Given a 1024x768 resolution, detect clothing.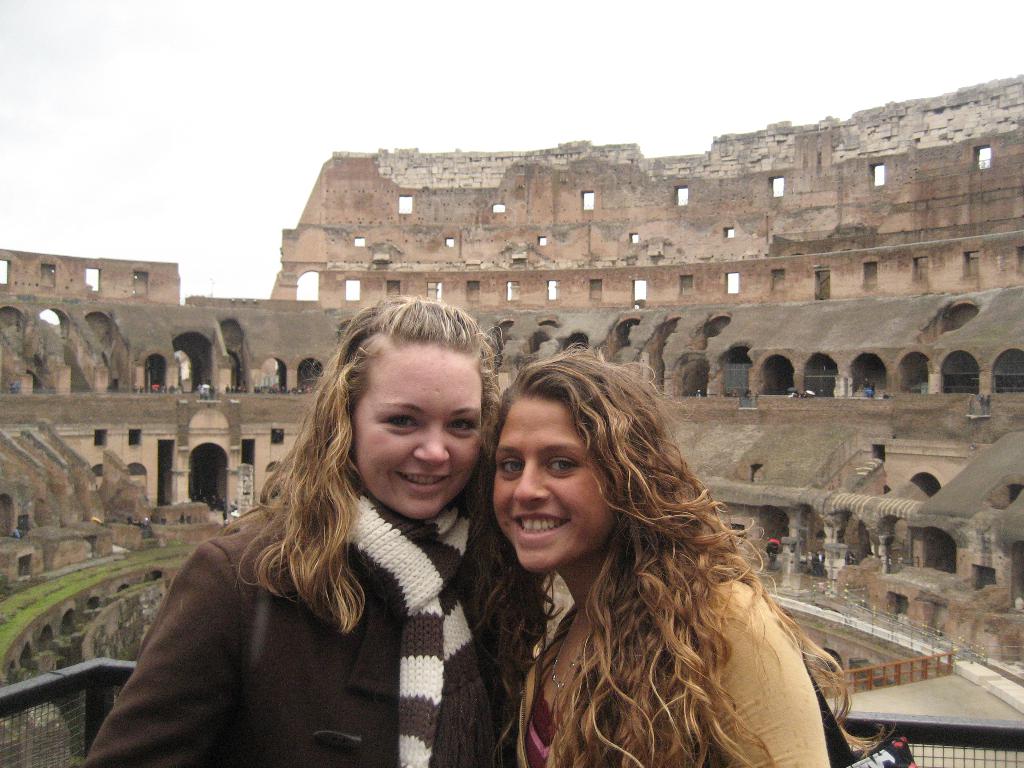
[499,556,860,767].
